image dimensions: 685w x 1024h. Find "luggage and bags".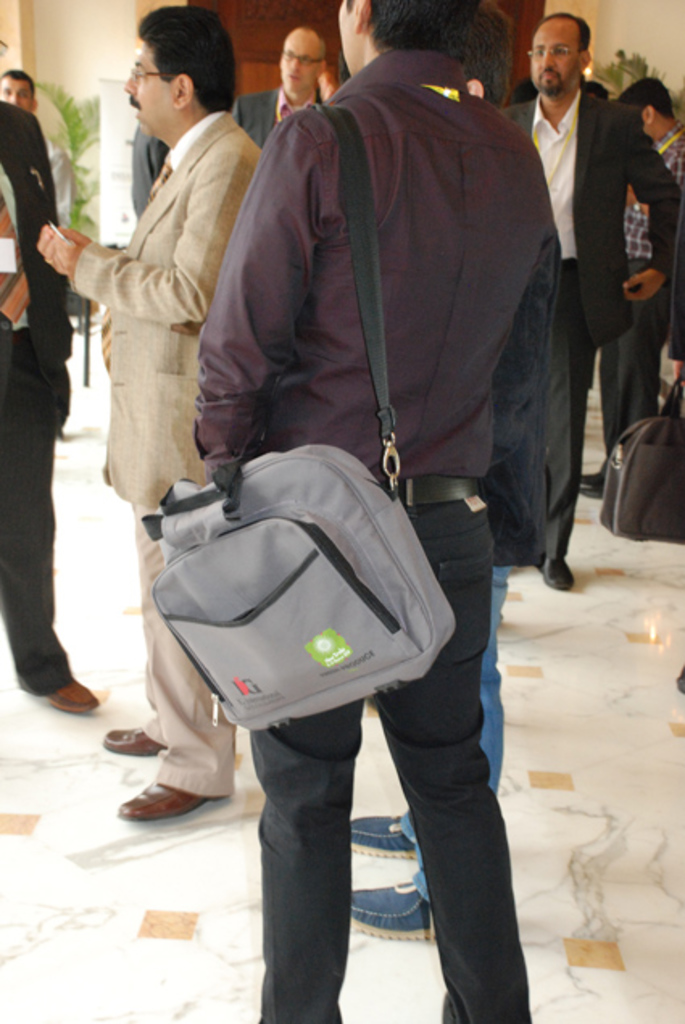
(596,377,683,548).
